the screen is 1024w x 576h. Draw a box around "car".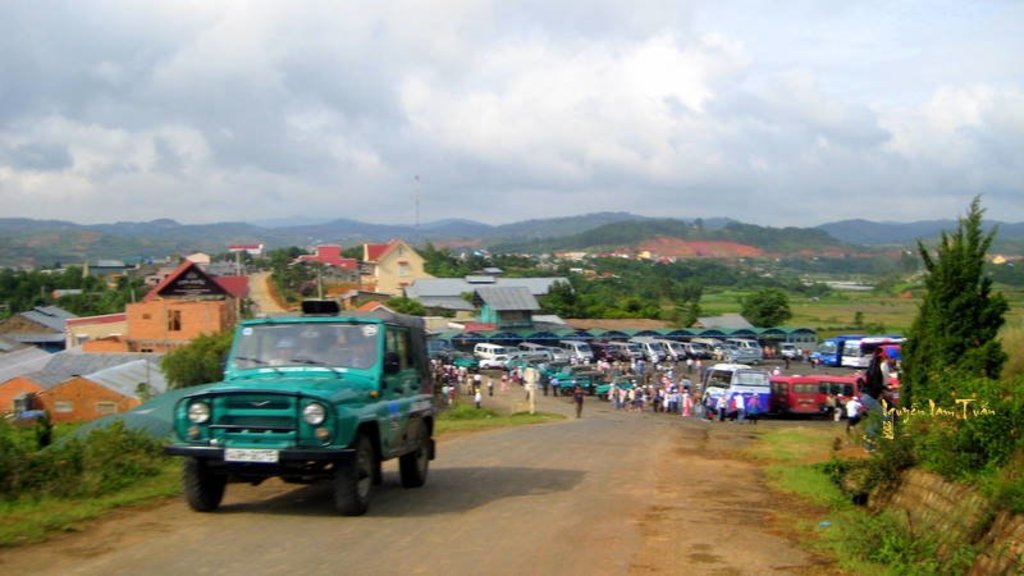
x1=164 y1=314 x2=436 y2=516.
